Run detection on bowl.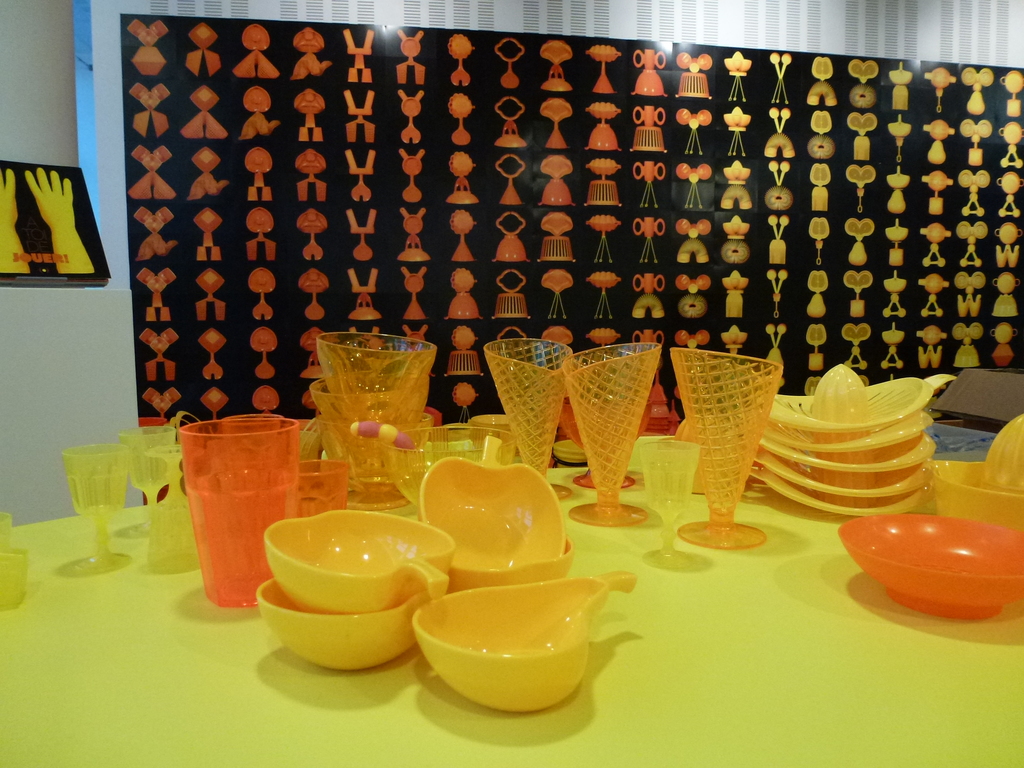
Result: 310,377,429,428.
